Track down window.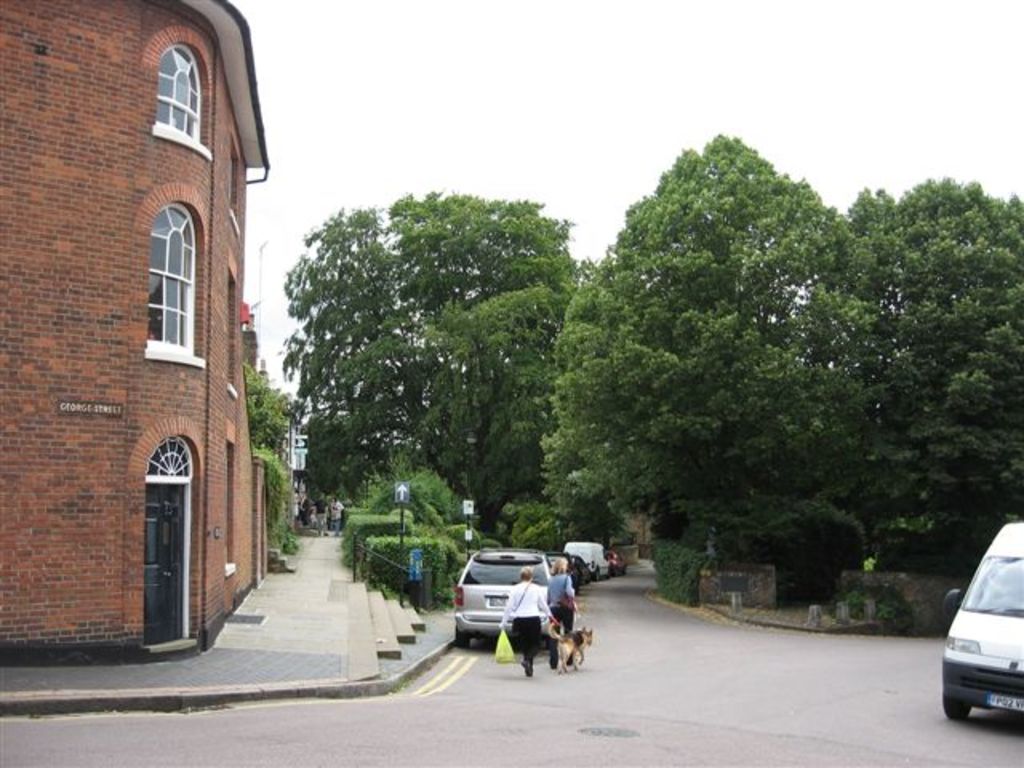
Tracked to bbox(152, 27, 218, 162).
